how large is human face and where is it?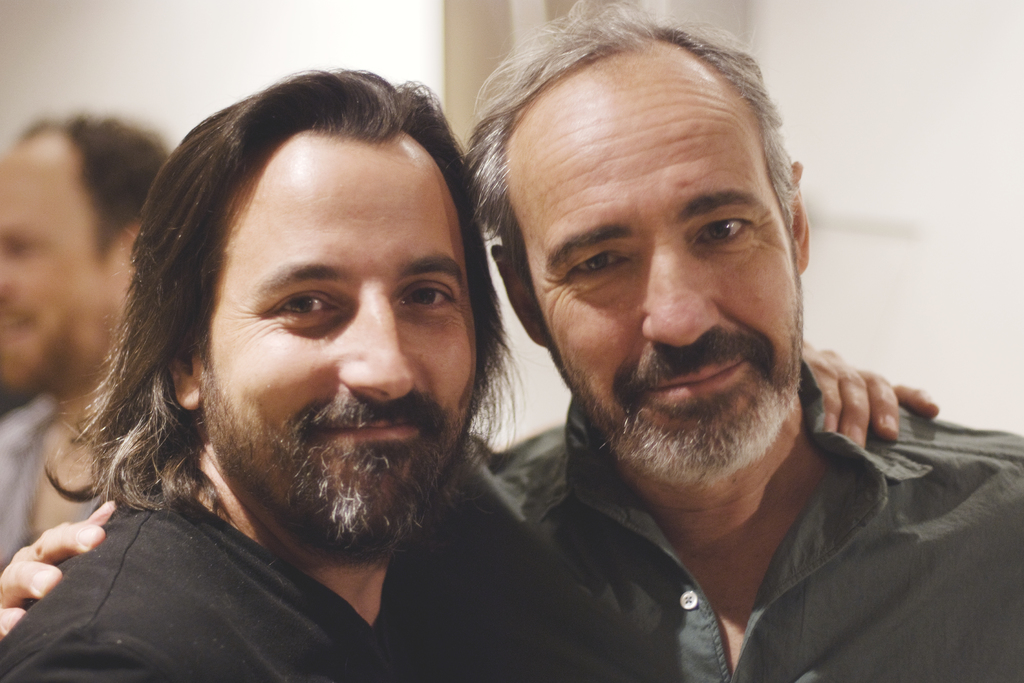
Bounding box: [x1=198, y1=131, x2=477, y2=548].
